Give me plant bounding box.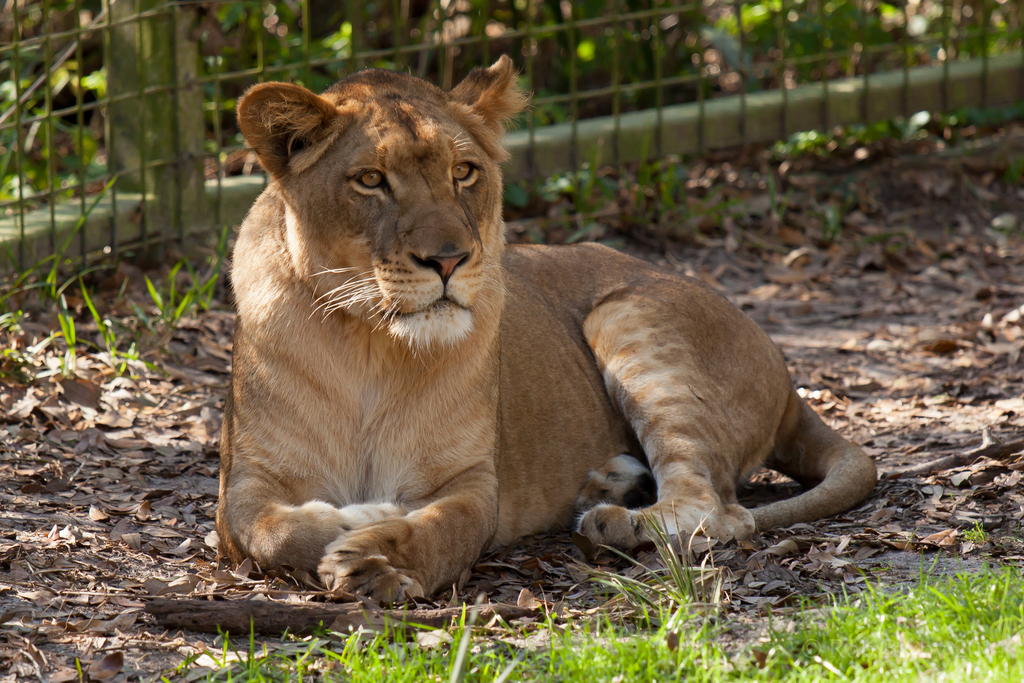
locate(489, 0, 1023, 119).
